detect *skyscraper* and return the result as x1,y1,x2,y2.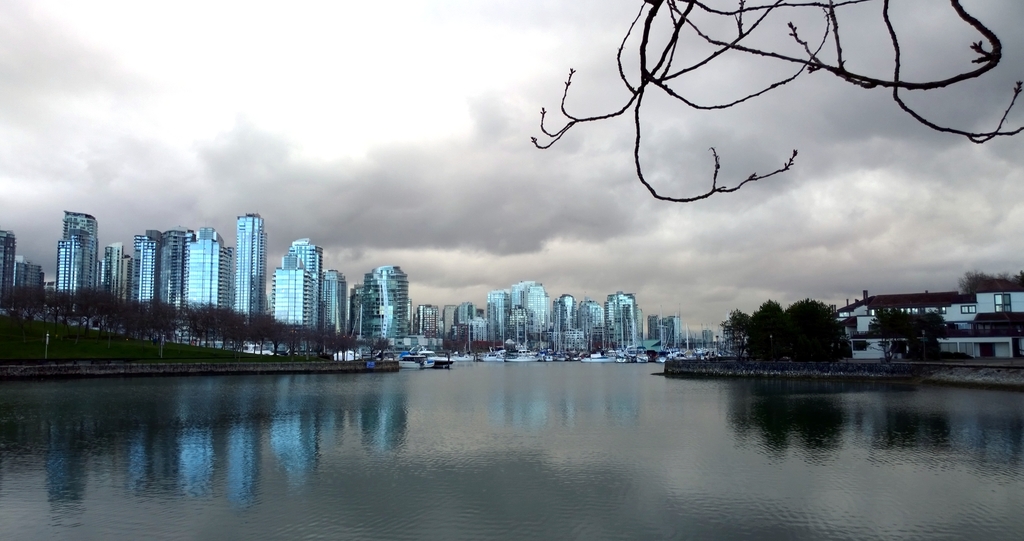
326,263,362,333.
